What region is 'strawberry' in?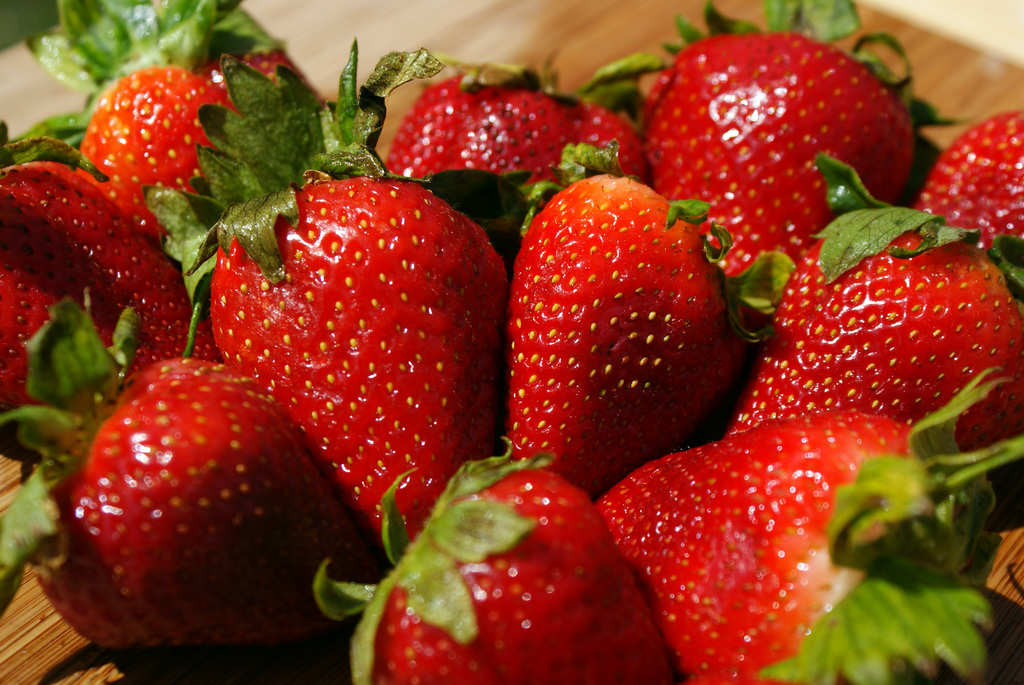
[left=909, top=98, right=1023, bottom=276].
